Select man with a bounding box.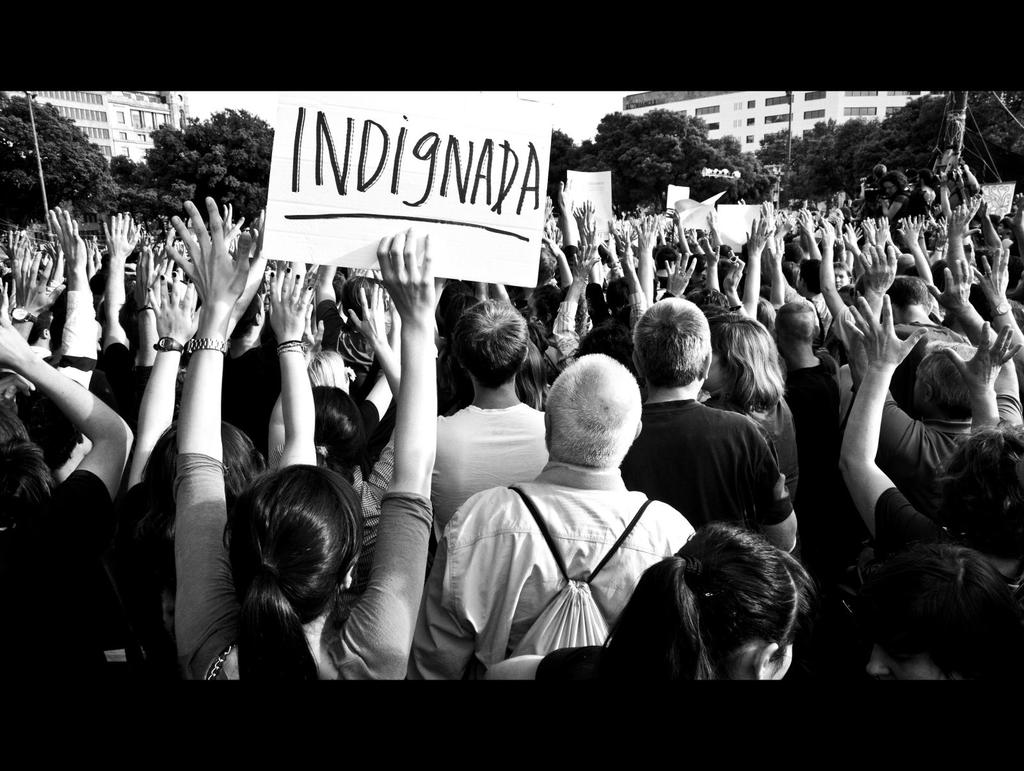
bbox(436, 333, 715, 703).
